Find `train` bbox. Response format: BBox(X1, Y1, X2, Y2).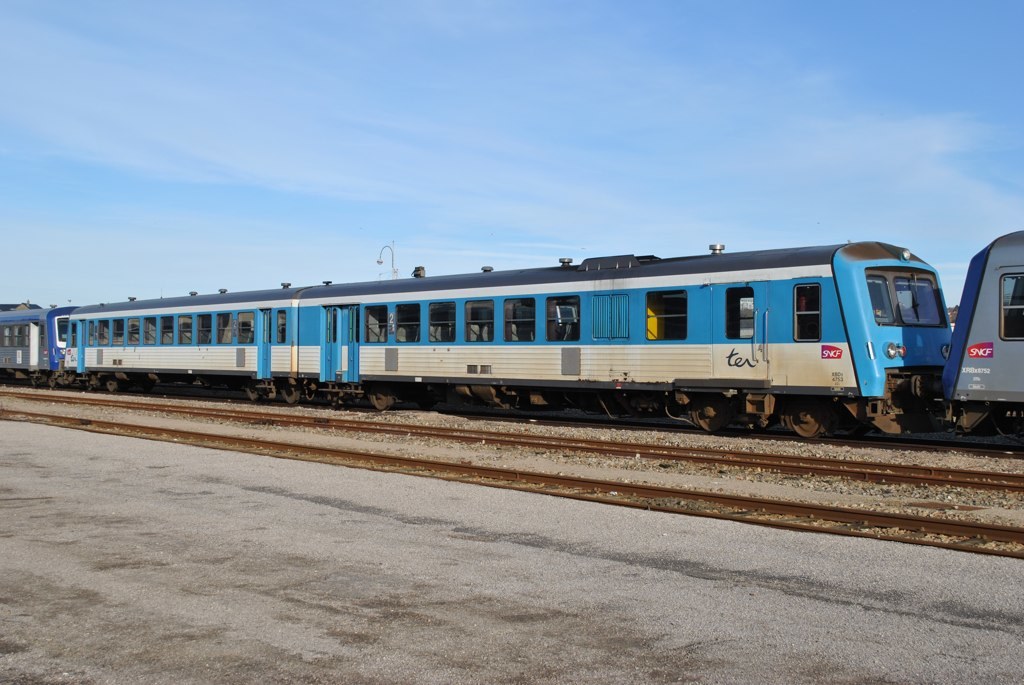
BBox(0, 229, 1023, 455).
